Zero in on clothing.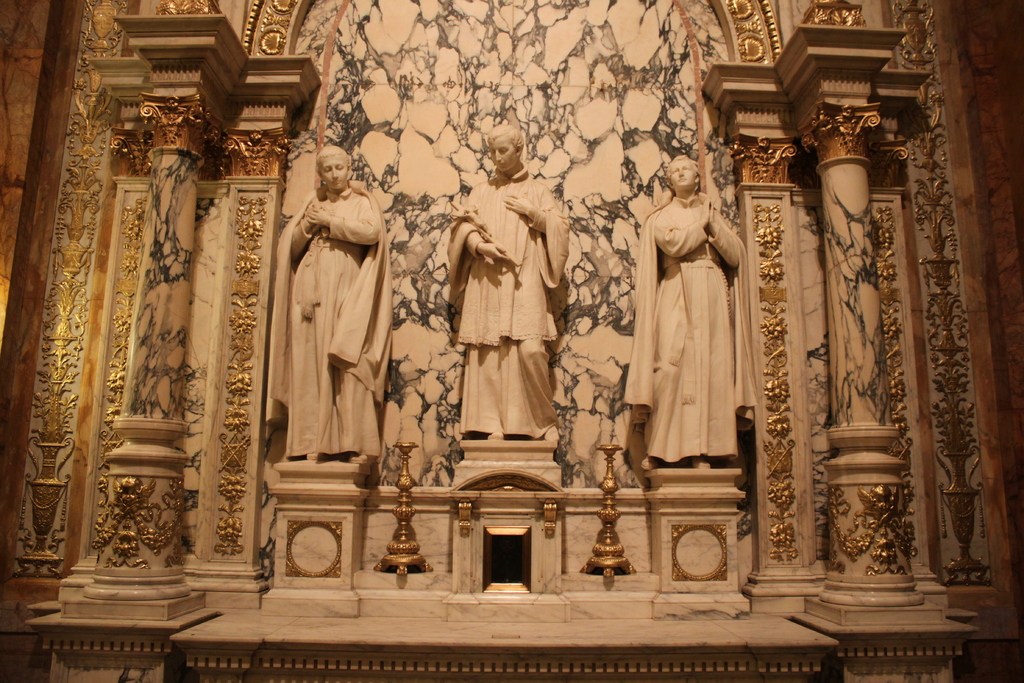
Zeroed in: <bbox>278, 151, 388, 470</bbox>.
